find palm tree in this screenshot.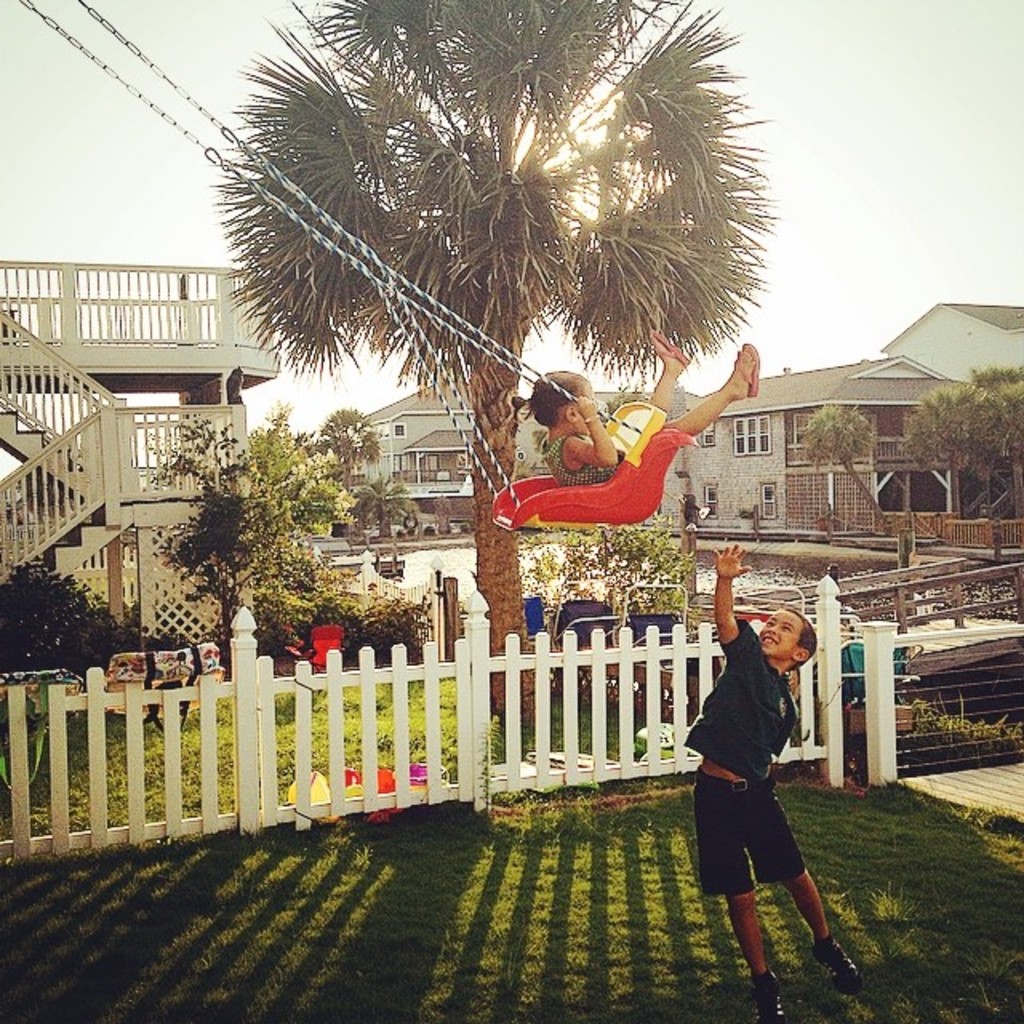
The bounding box for palm tree is {"x1": 909, "y1": 390, "x2": 998, "y2": 510}.
